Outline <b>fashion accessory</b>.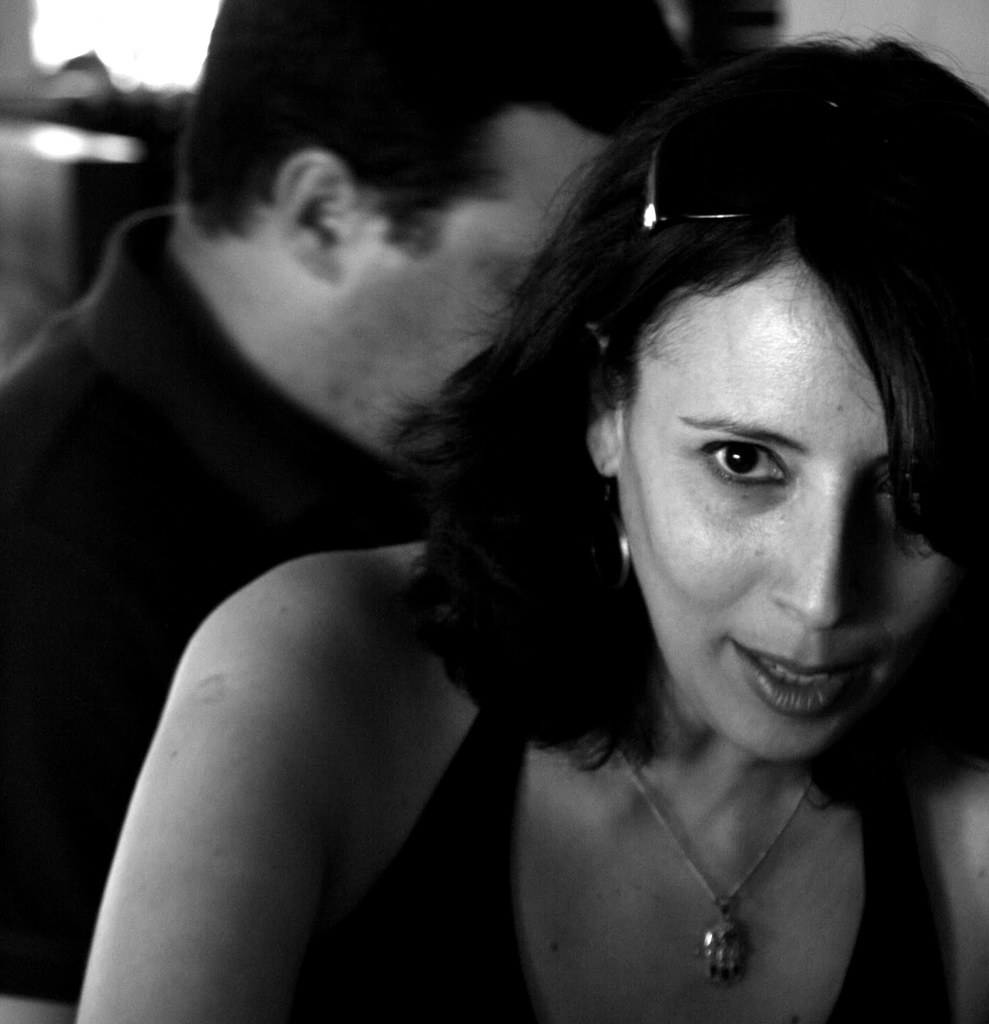
Outline: [x1=635, y1=89, x2=988, y2=241].
